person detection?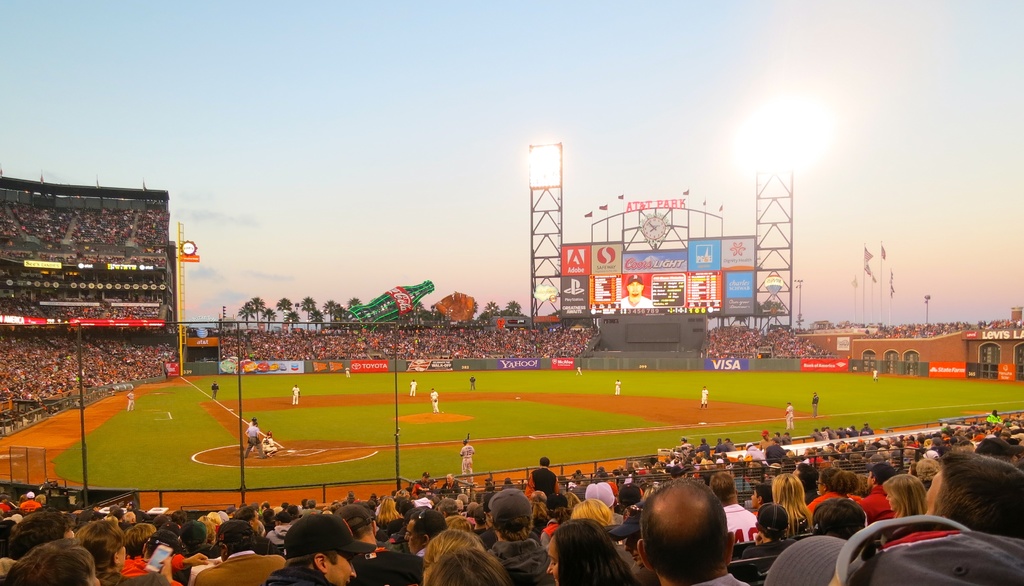
{"left": 264, "top": 431, "right": 281, "bottom": 455}
